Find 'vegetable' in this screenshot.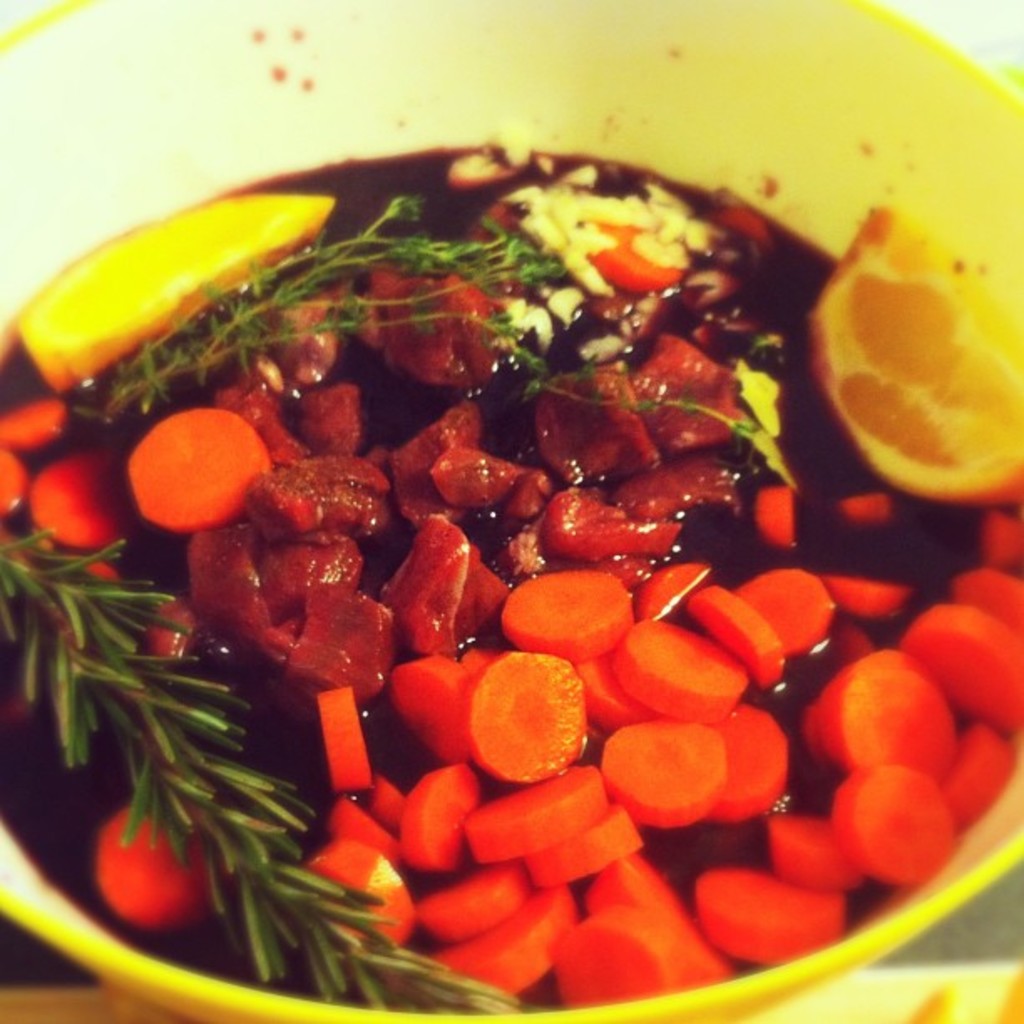
The bounding box for 'vegetable' is 125/412/276/534.
